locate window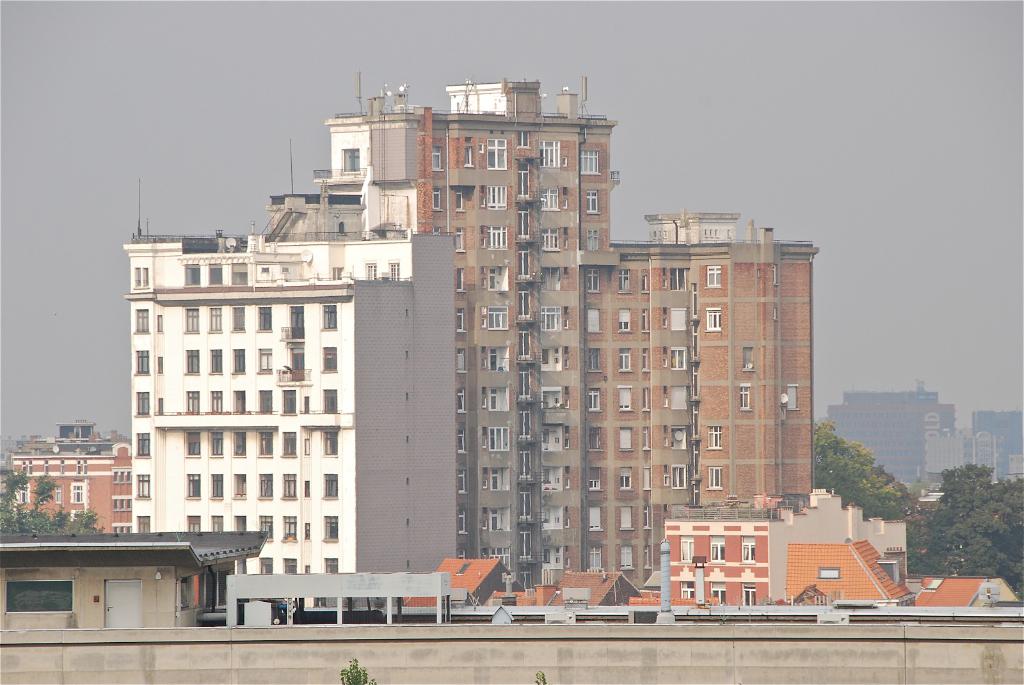
<bbox>232, 347, 243, 377</bbox>
